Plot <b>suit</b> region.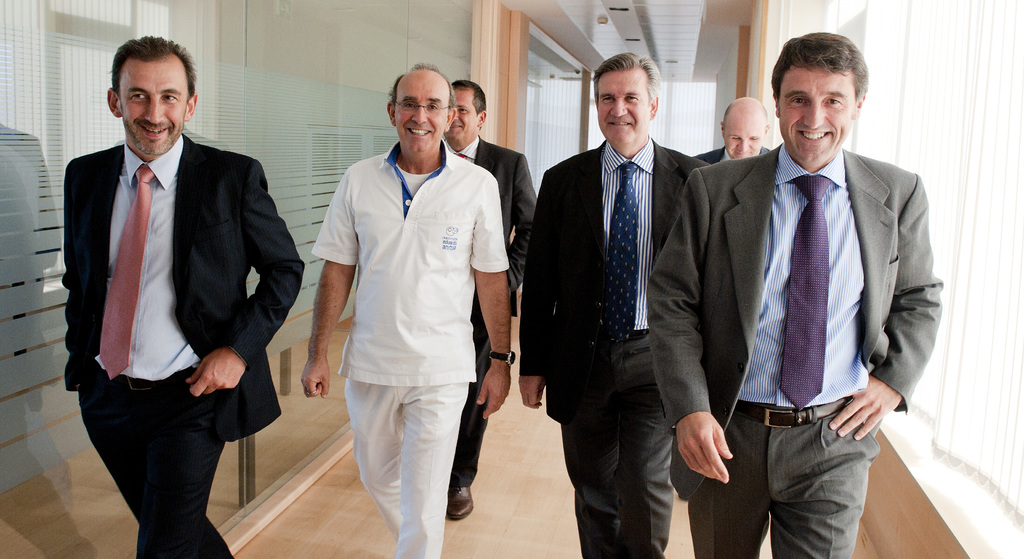
Plotted at 693:144:768:164.
